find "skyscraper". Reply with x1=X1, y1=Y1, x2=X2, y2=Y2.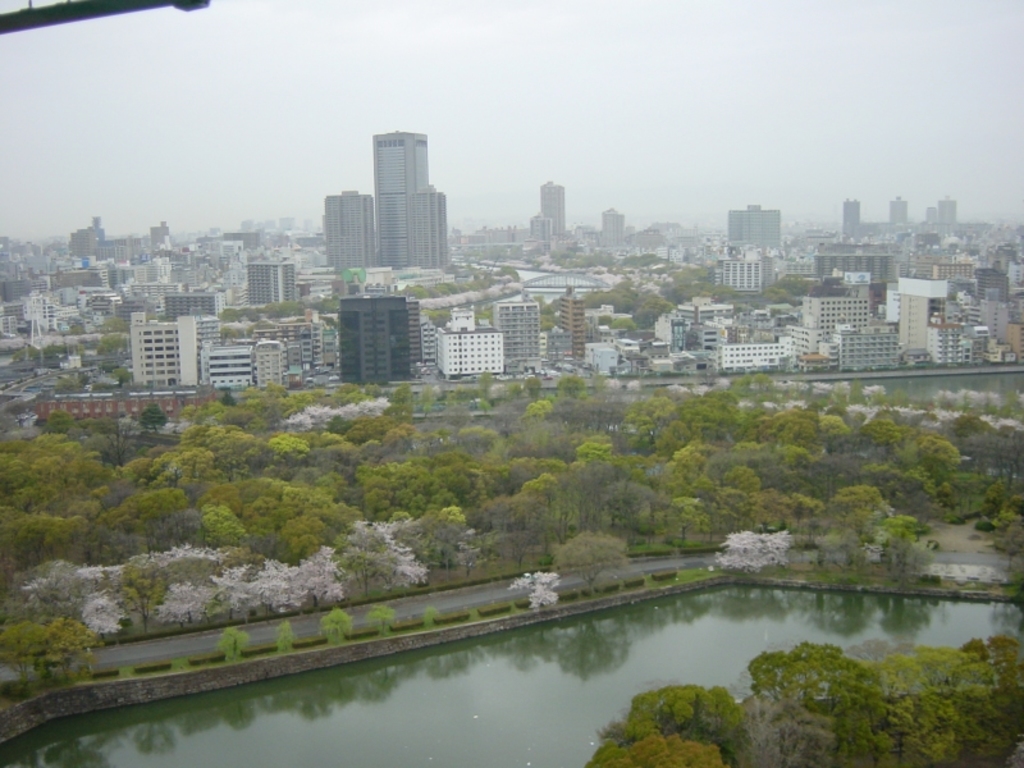
x1=145, y1=220, x2=169, y2=251.
